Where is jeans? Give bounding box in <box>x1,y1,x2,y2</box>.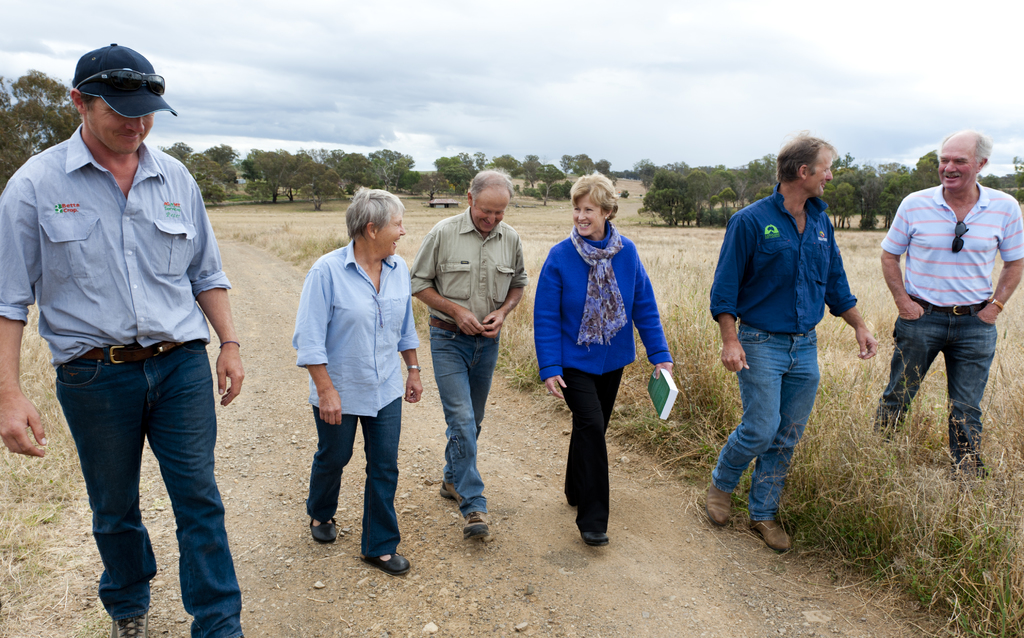
<box>429,330,504,518</box>.
